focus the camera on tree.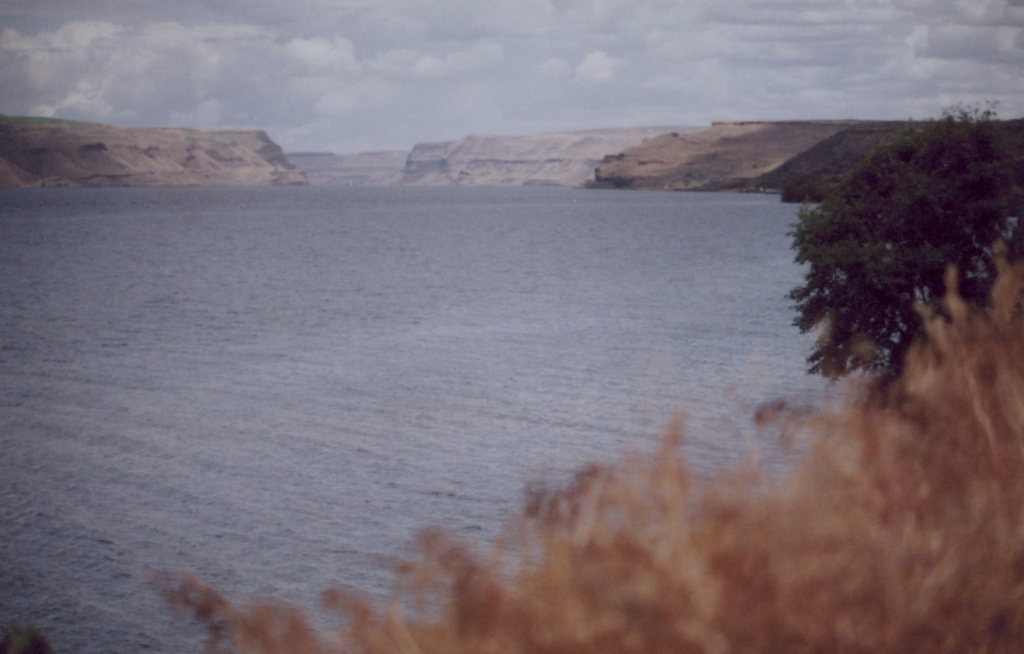
Focus region: select_region(758, 106, 1007, 431).
